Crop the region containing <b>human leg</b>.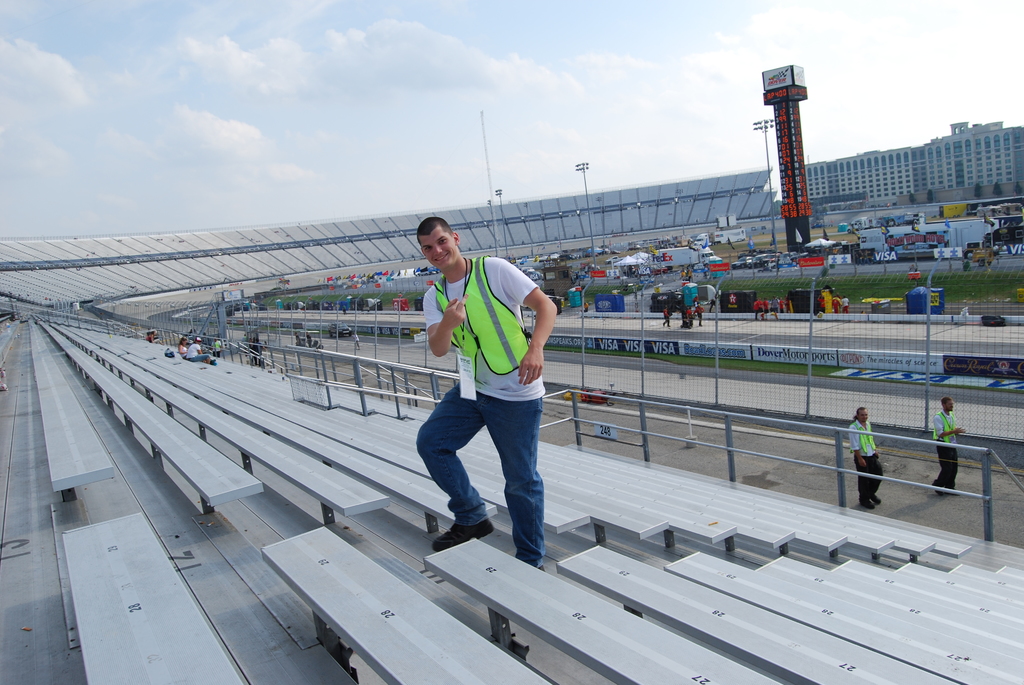
Crop region: <bbox>479, 392, 544, 574</bbox>.
